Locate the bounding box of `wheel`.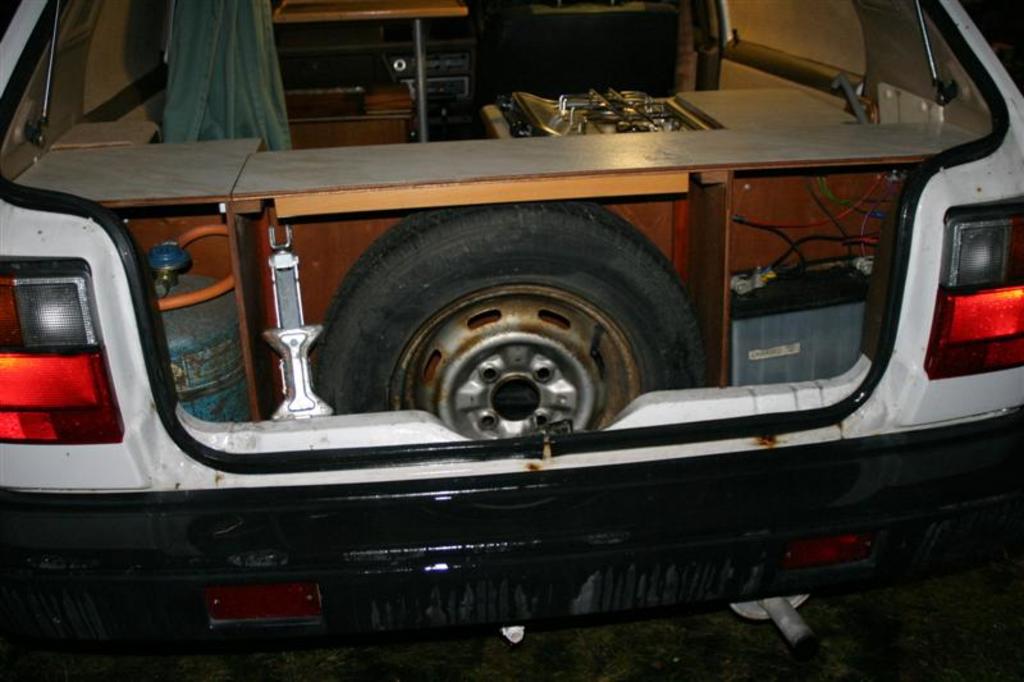
Bounding box: (x1=316, y1=207, x2=705, y2=452).
